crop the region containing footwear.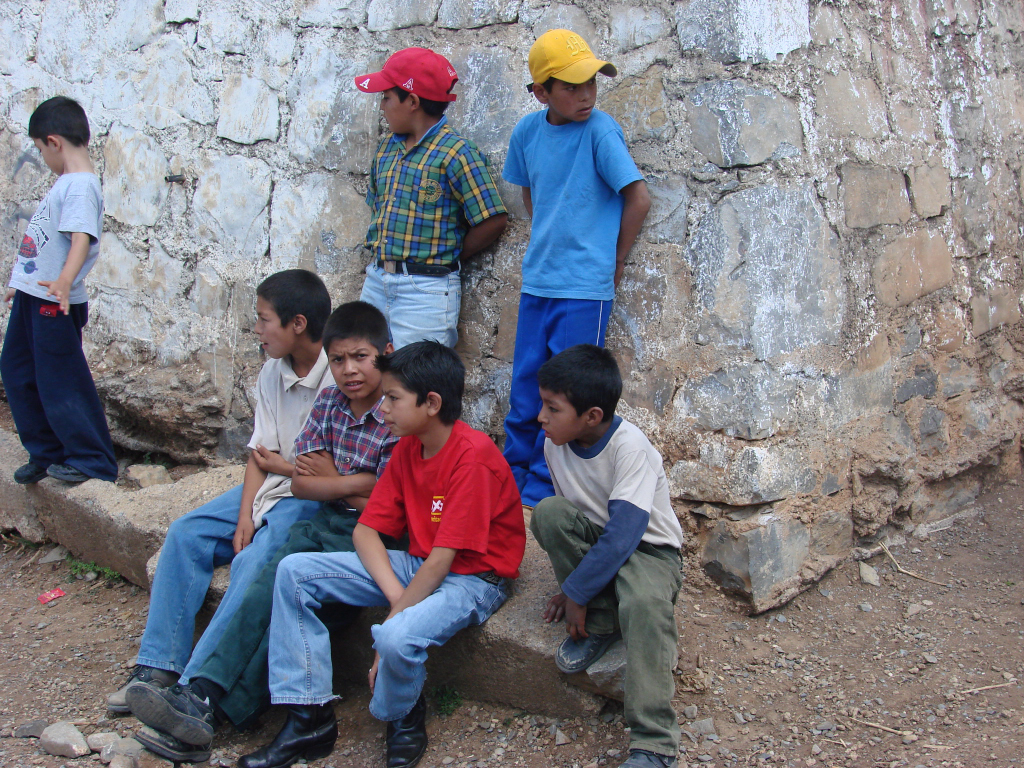
Crop region: locate(552, 633, 620, 676).
